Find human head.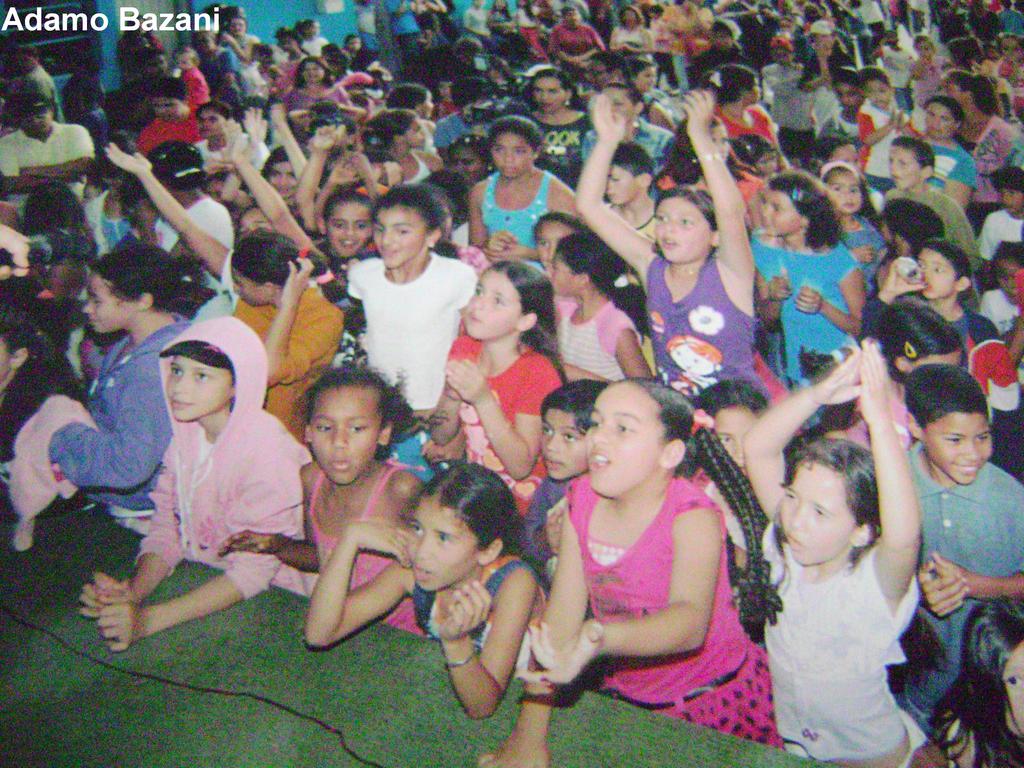
993, 165, 1023, 220.
